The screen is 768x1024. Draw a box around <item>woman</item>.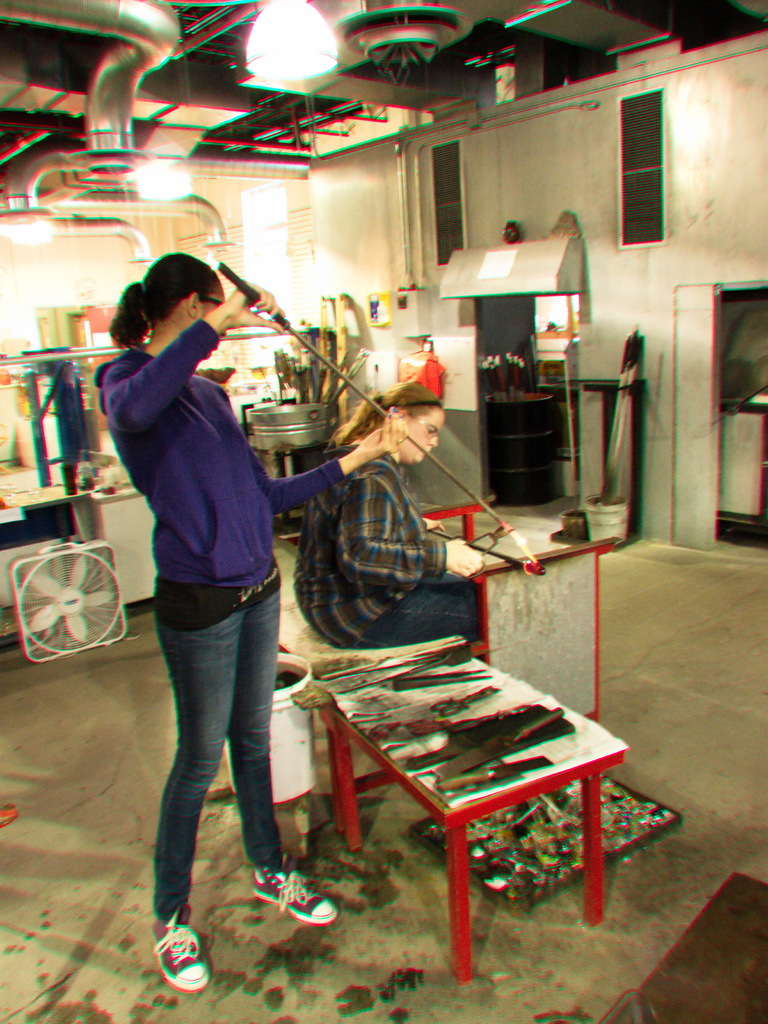
290 375 494 669.
